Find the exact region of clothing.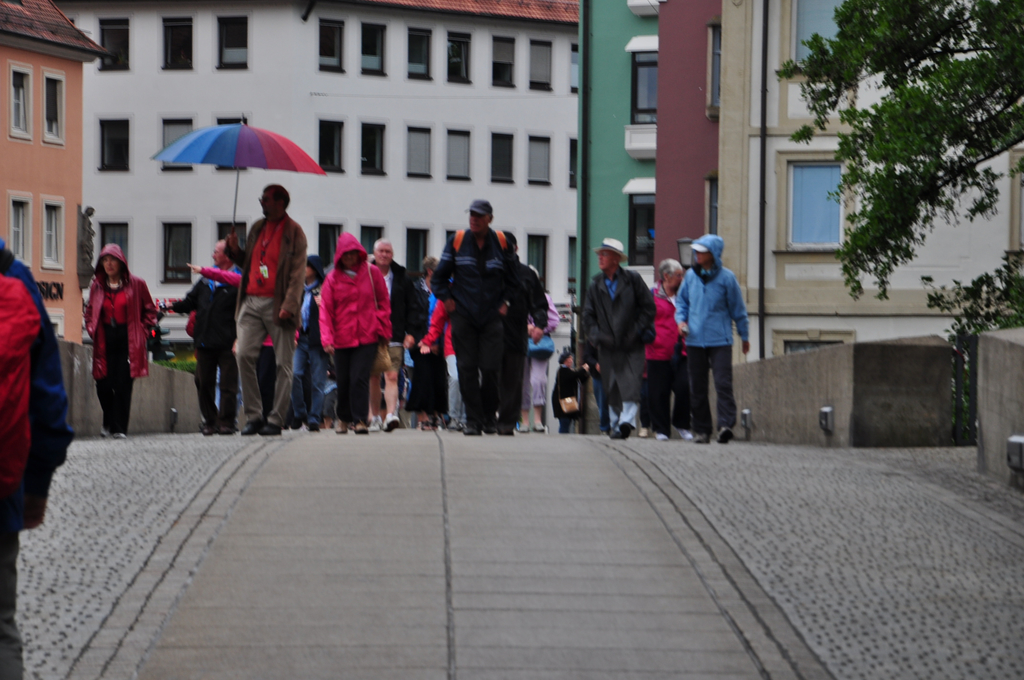
Exact region: <box>0,239,76,679</box>.
